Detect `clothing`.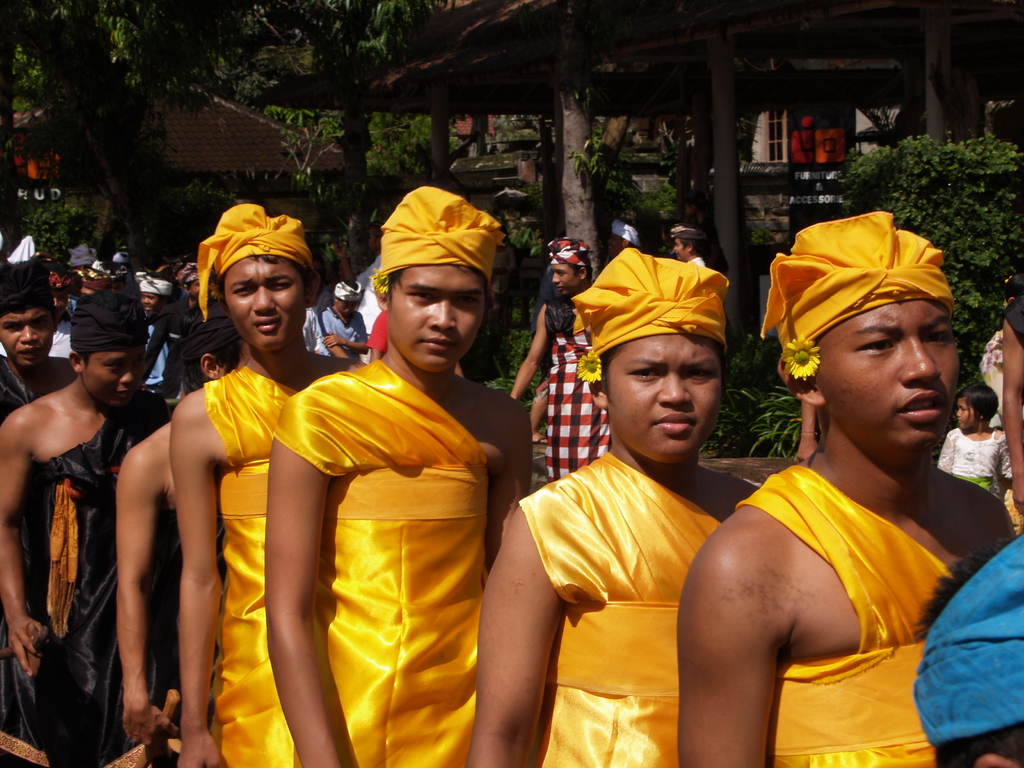
Detected at select_region(209, 356, 298, 767).
